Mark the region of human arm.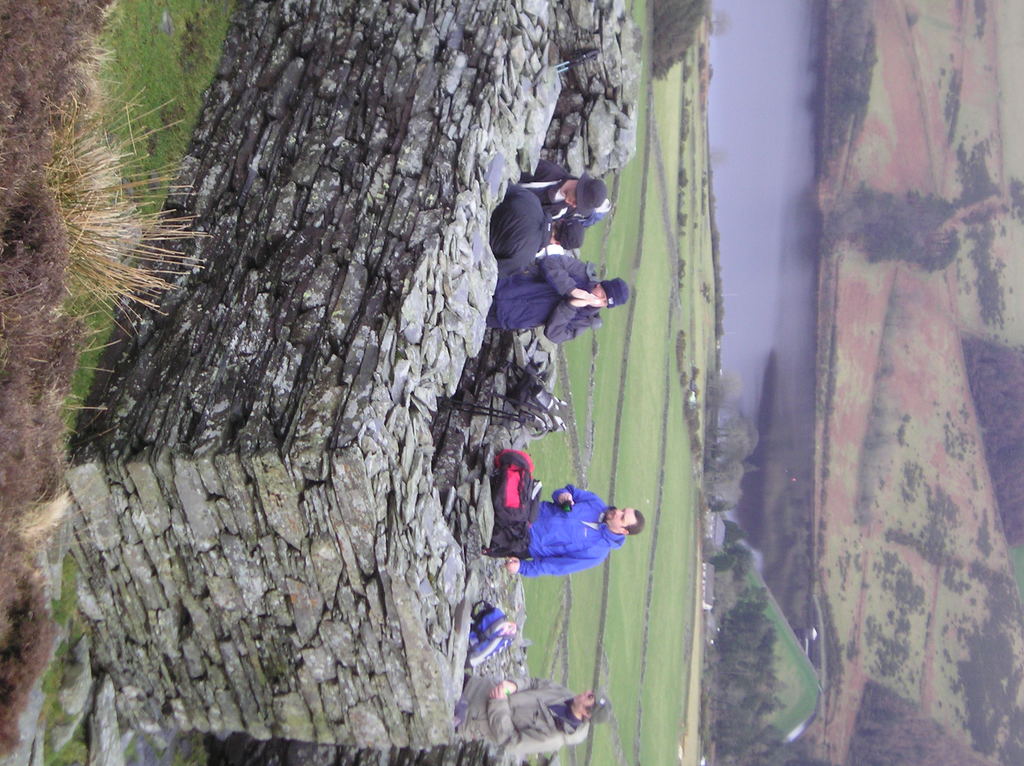
Region: region(556, 479, 612, 518).
